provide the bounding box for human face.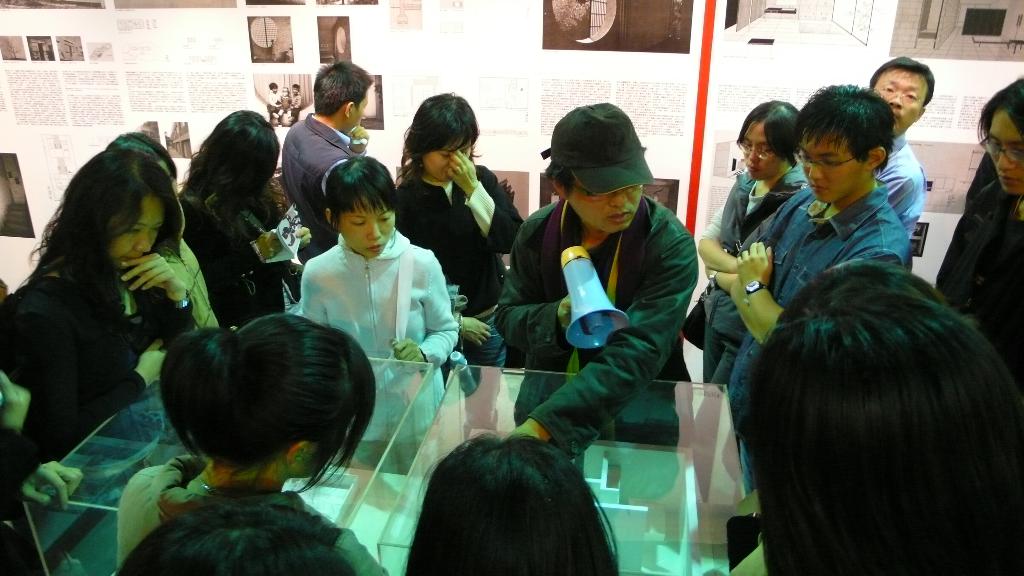
box=[988, 107, 1023, 193].
